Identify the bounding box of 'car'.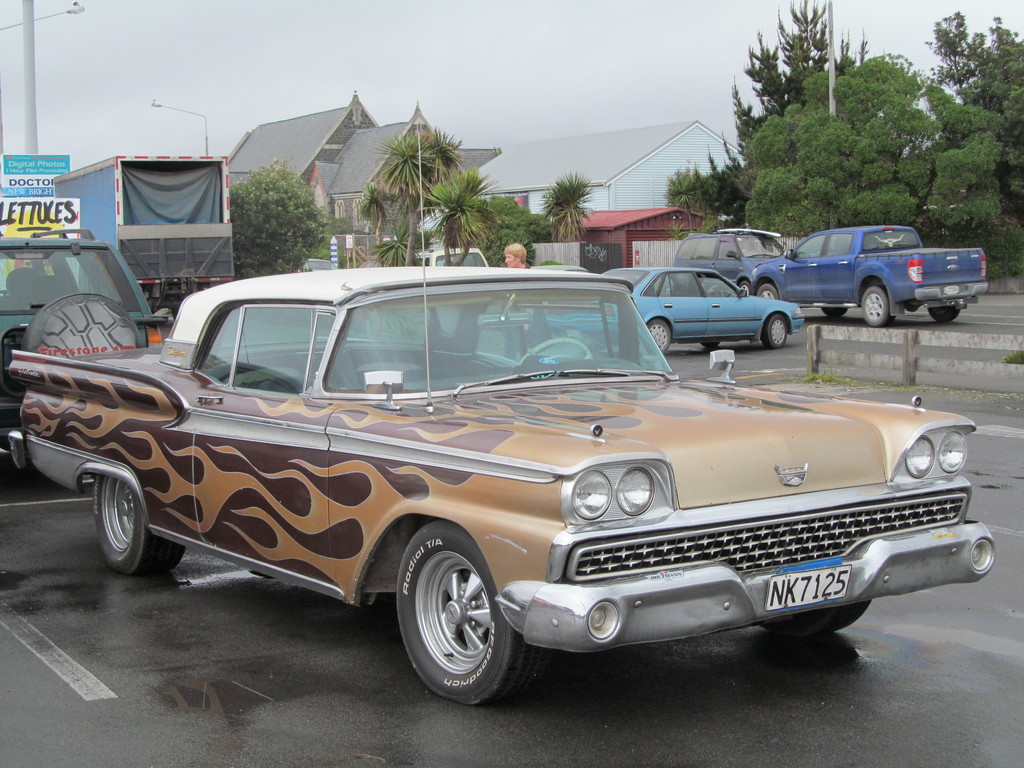
box(0, 223, 168, 426).
